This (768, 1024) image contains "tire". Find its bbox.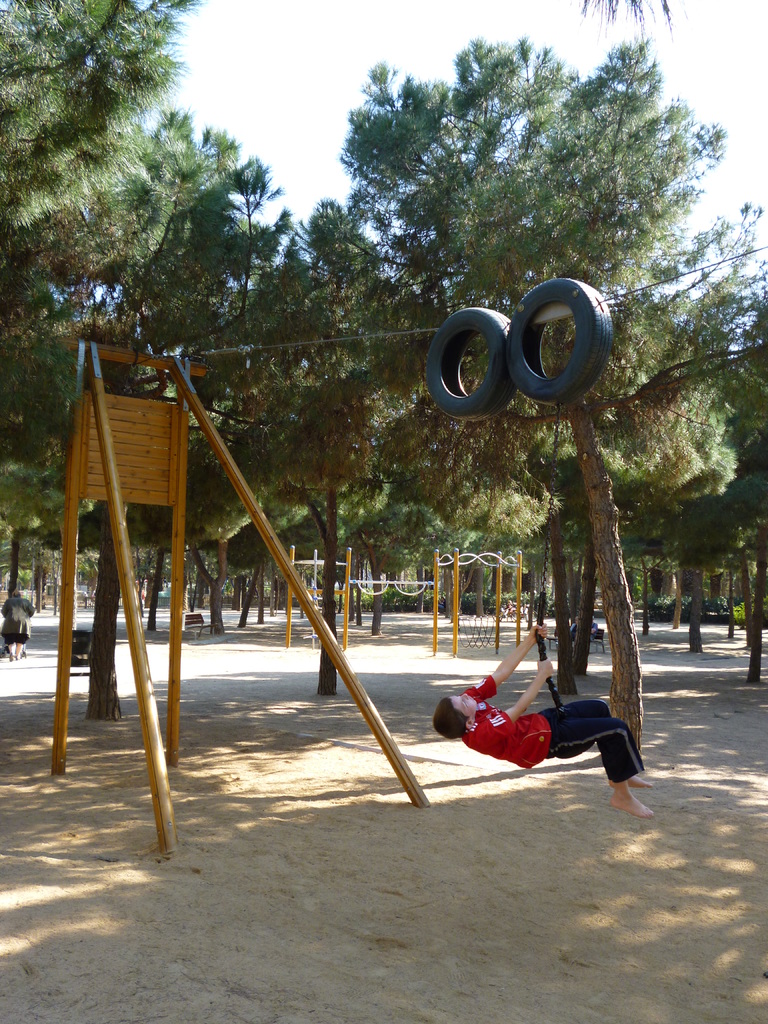
rect(427, 305, 516, 421).
